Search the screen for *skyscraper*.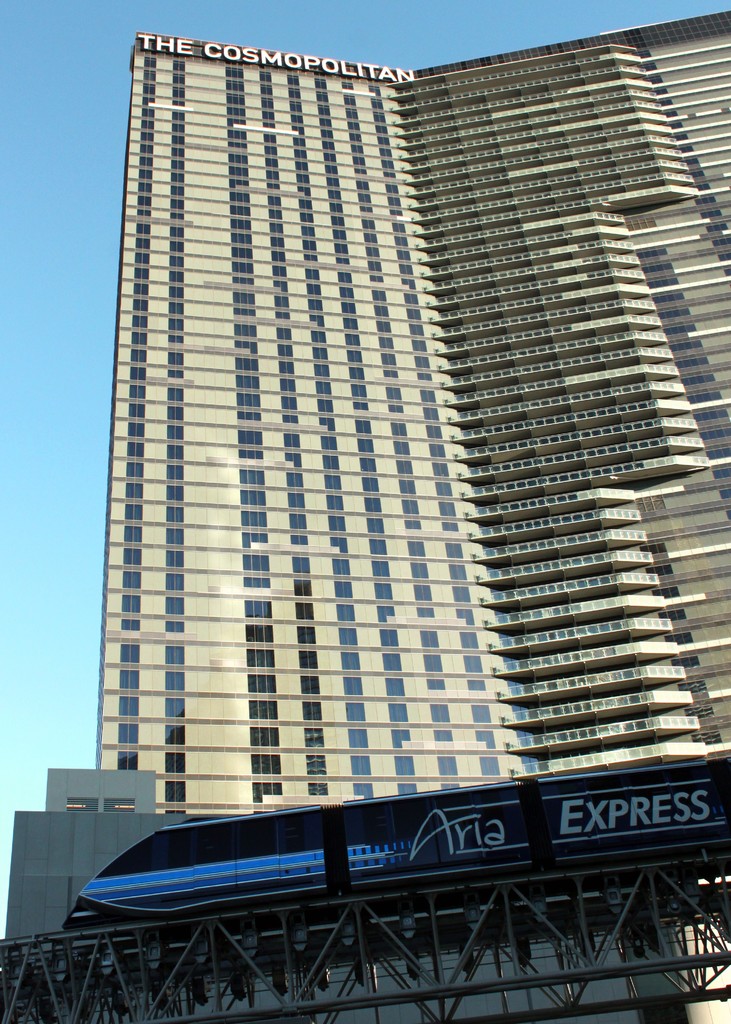
Found at [x1=0, y1=5, x2=730, y2=1023].
